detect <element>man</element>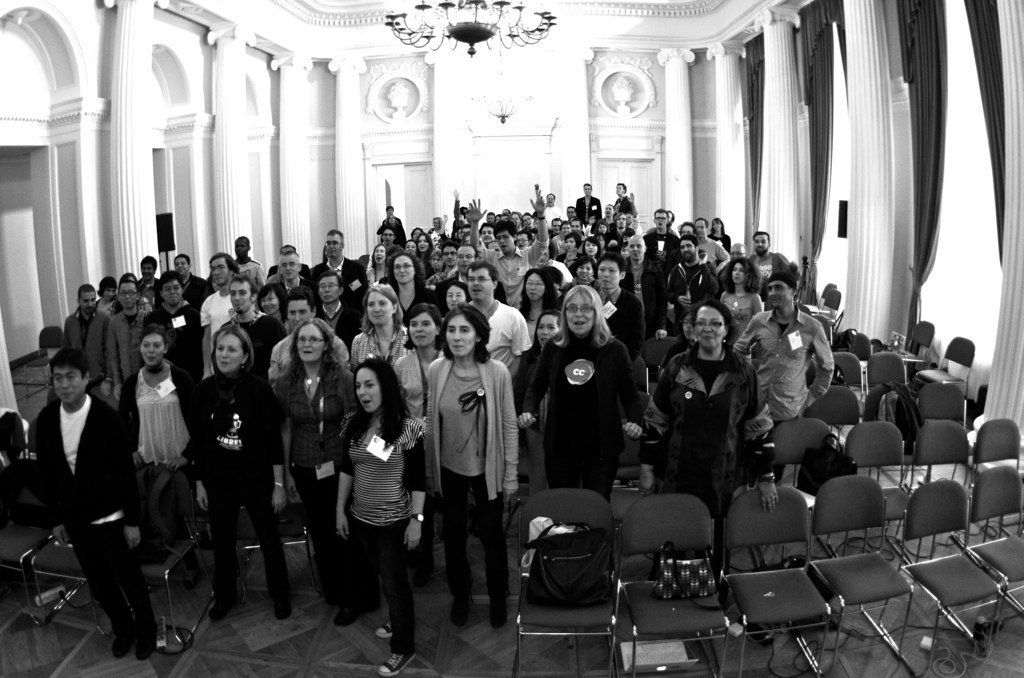
58/279/113/396
